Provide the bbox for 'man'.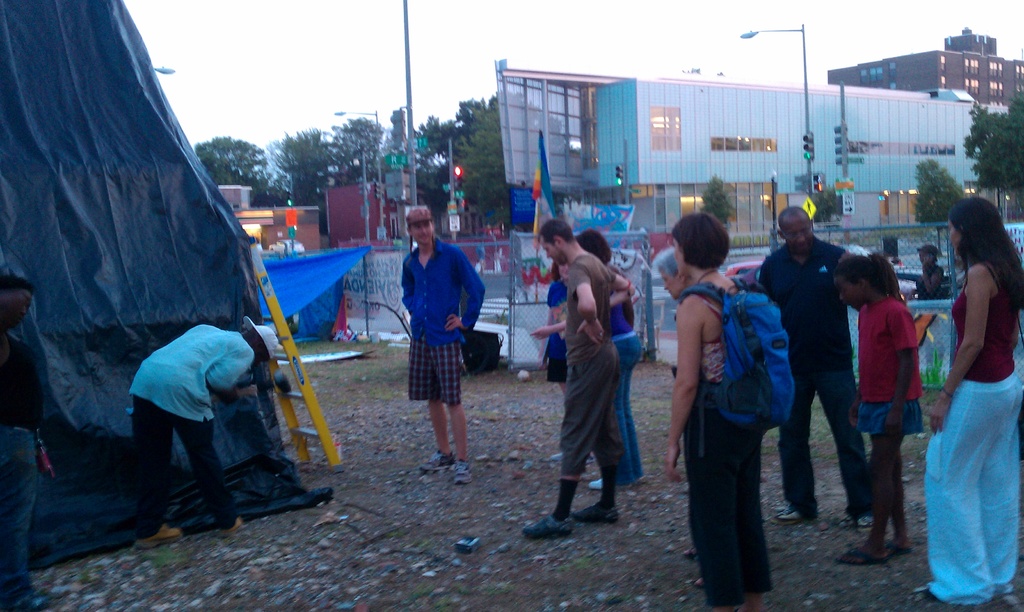
(0,271,47,611).
